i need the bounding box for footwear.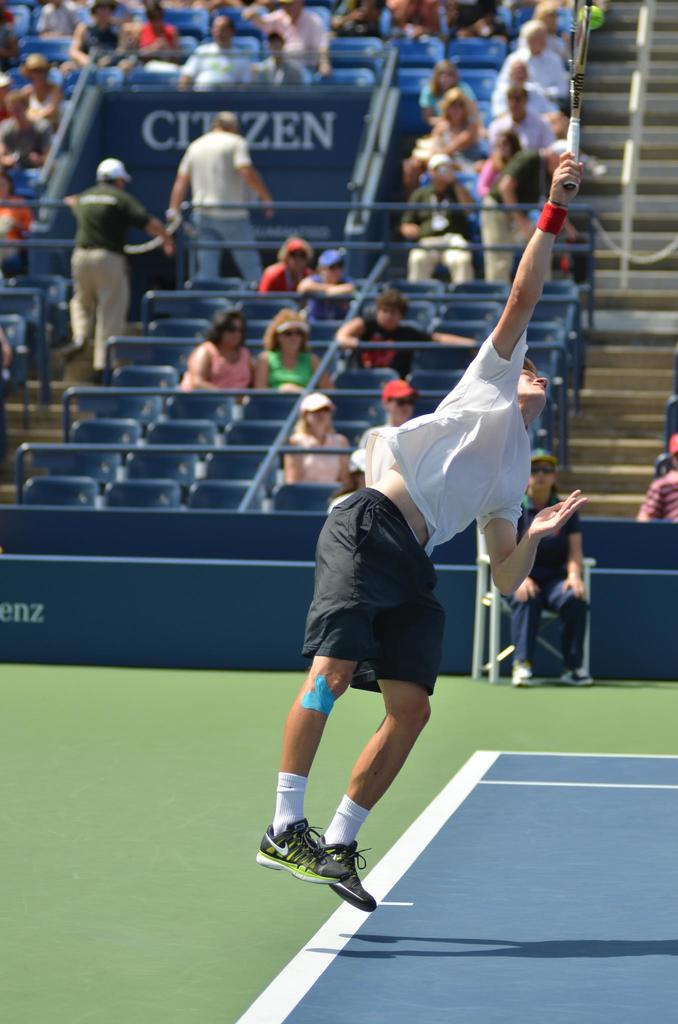
Here it is: detection(512, 657, 540, 680).
